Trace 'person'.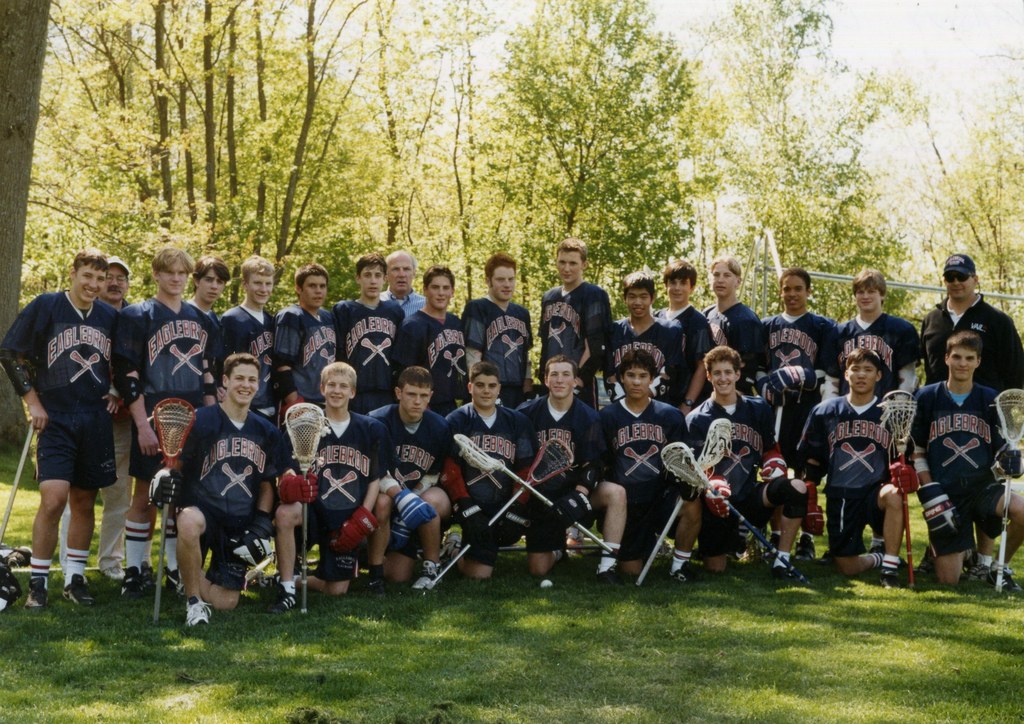
Traced to Rect(676, 334, 776, 579).
